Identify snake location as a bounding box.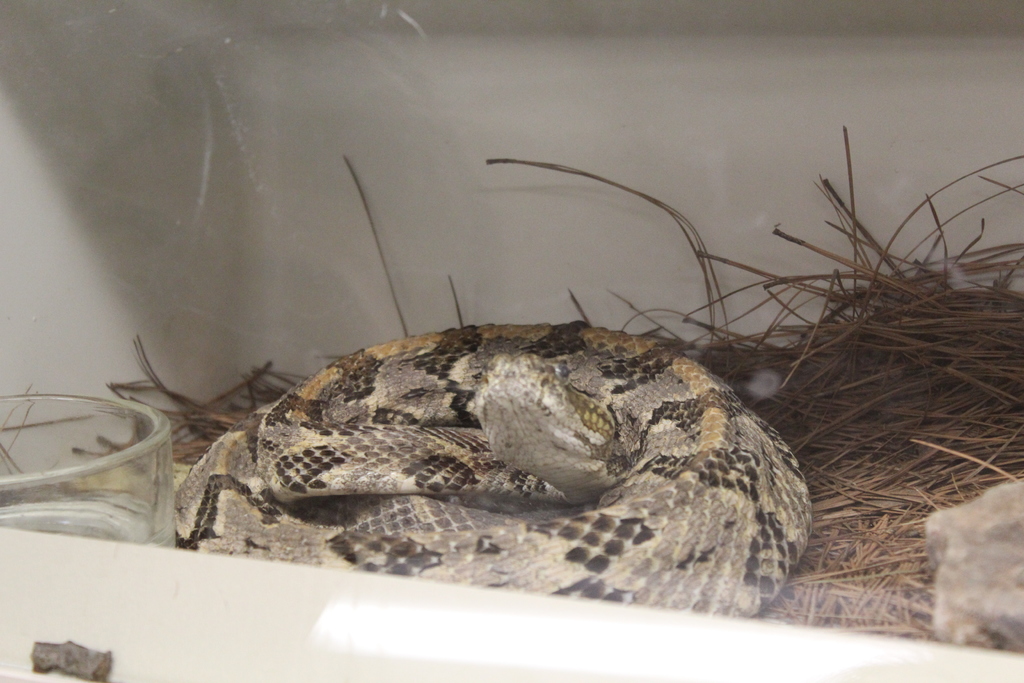
select_region(170, 317, 813, 618).
